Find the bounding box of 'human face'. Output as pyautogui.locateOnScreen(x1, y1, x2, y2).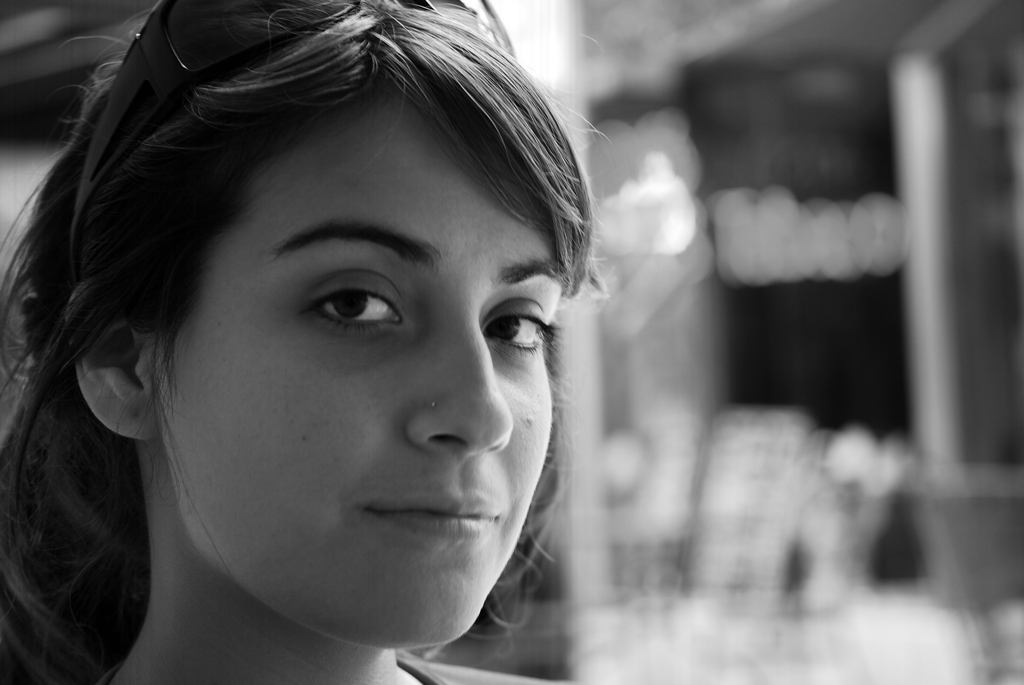
pyautogui.locateOnScreen(173, 104, 572, 646).
